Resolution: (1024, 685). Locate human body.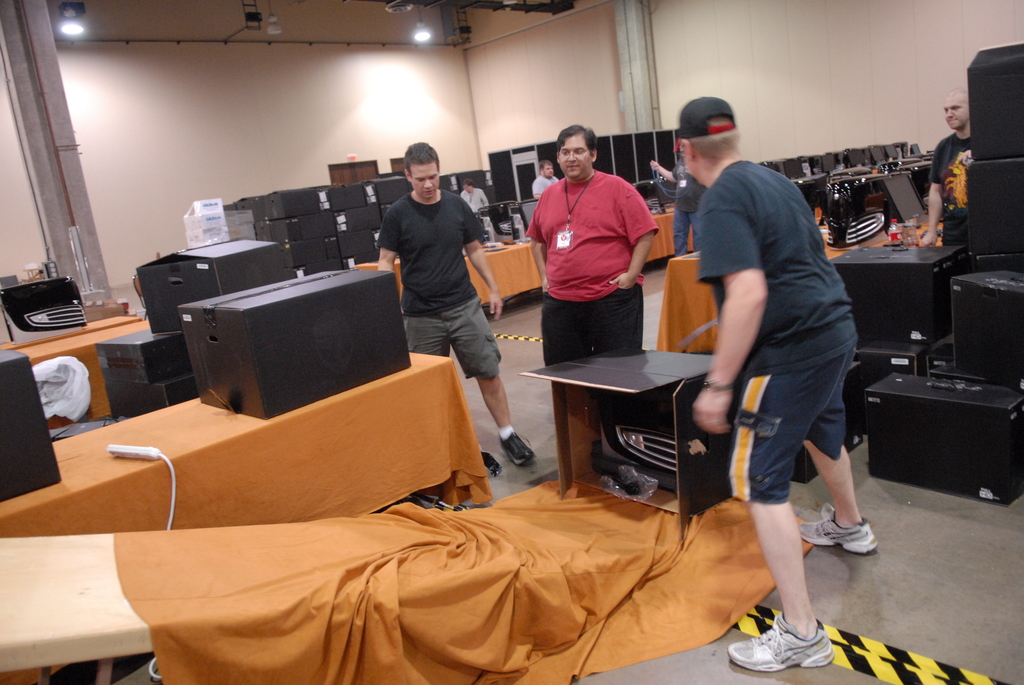
[left=920, top=127, right=972, bottom=247].
